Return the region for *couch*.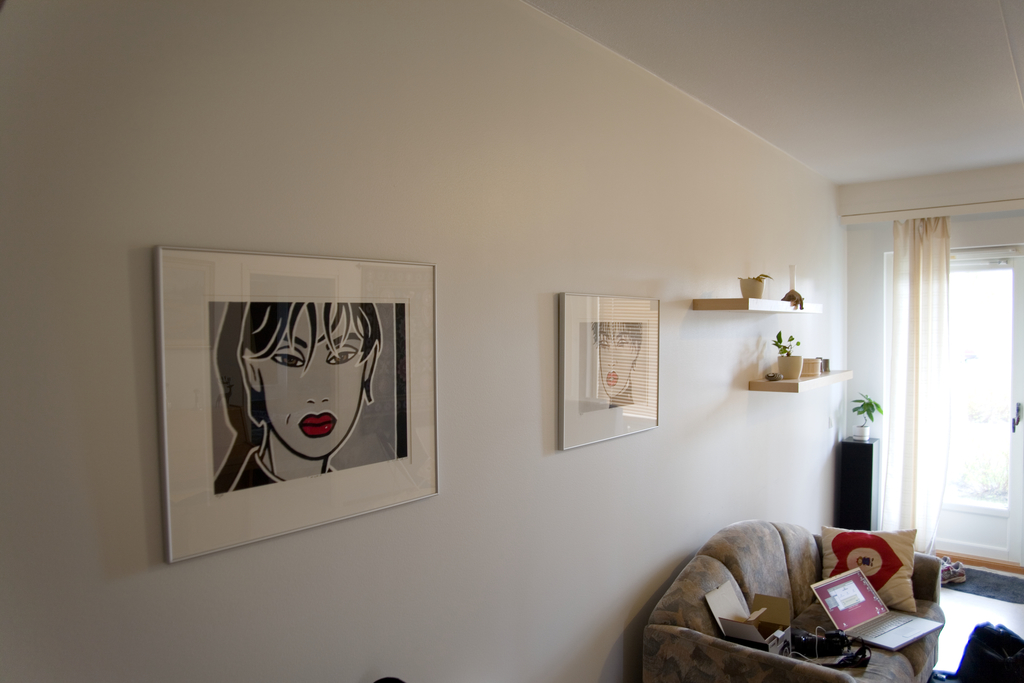
bbox=(589, 520, 966, 682).
